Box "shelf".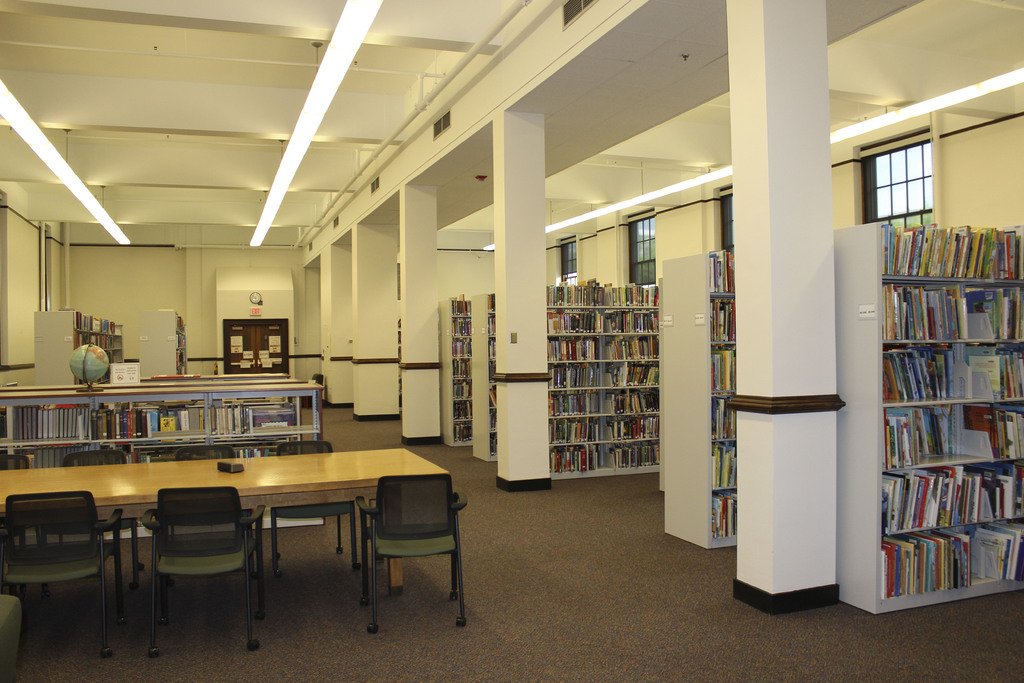
bbox=[74, 310, 127, 391].
